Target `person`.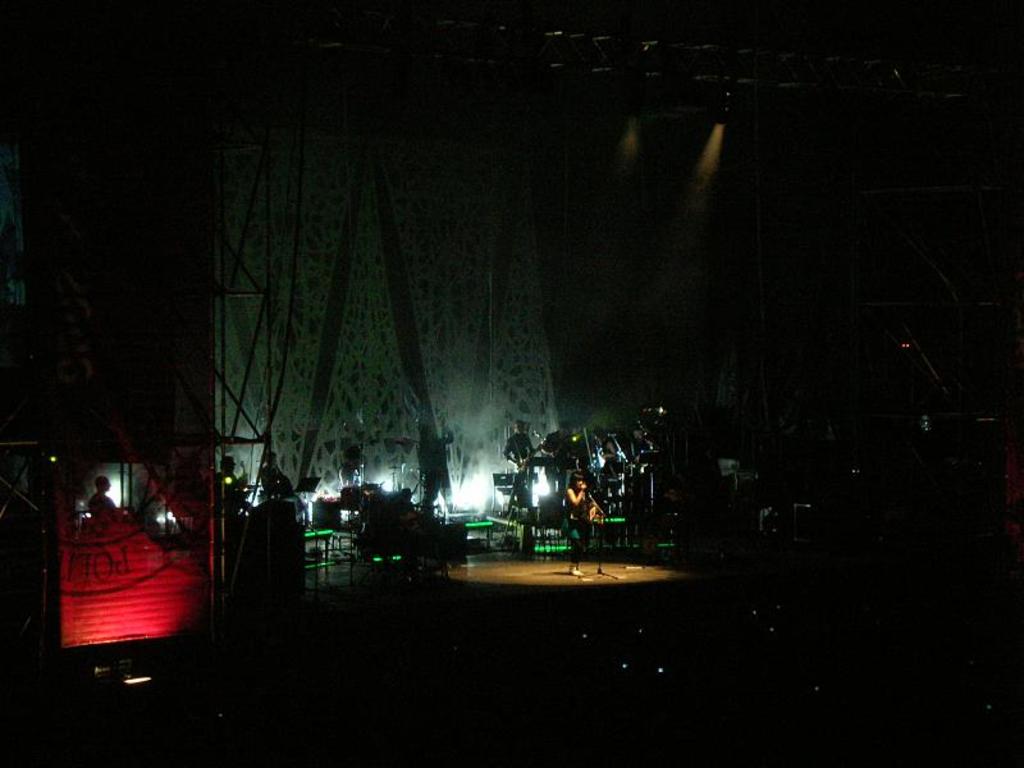
Target region: 255,447,297,498.
